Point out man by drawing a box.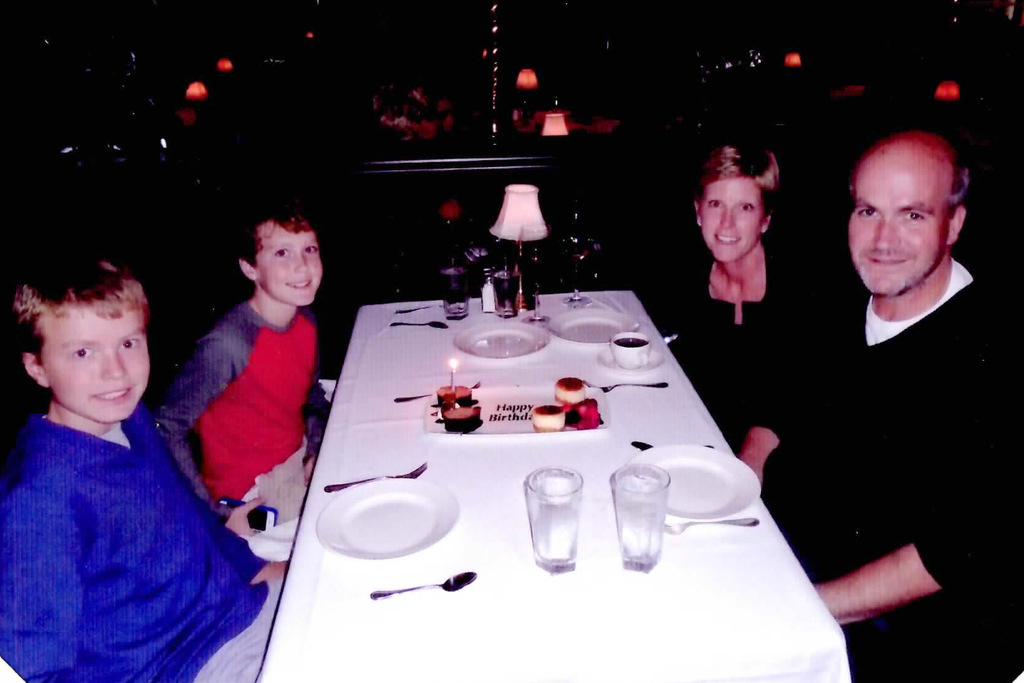
BBox(722, 141, 1023, 682).
